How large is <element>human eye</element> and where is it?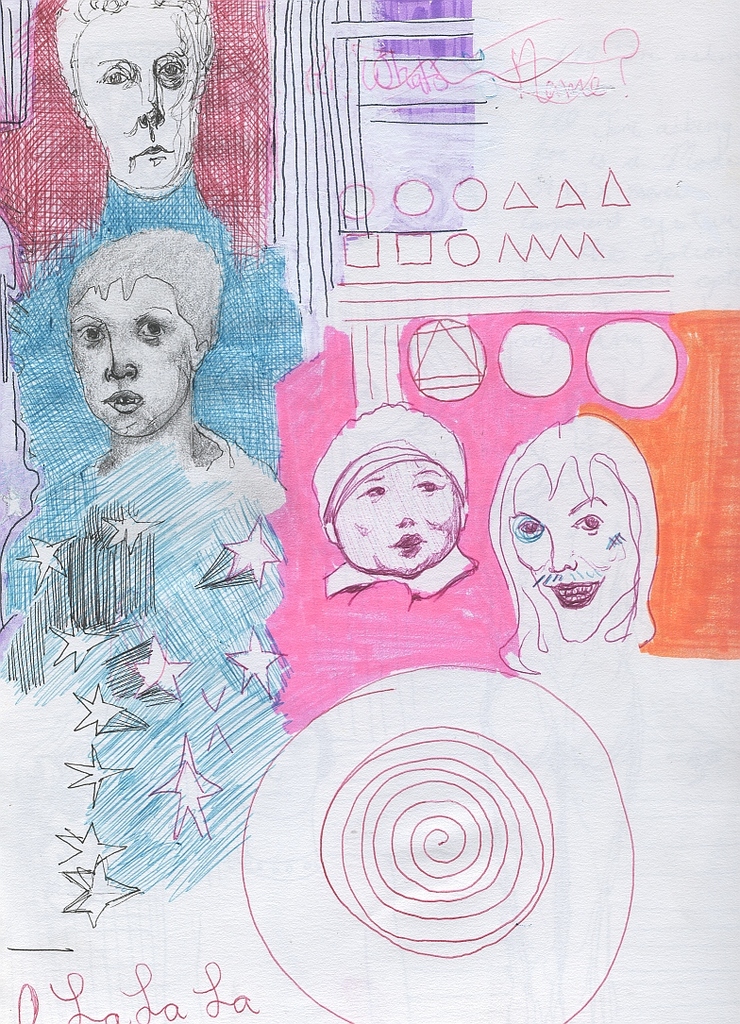
Bounding box: {"x1": 76, "y1": 322, "x2": 104, "y2": 348}.
